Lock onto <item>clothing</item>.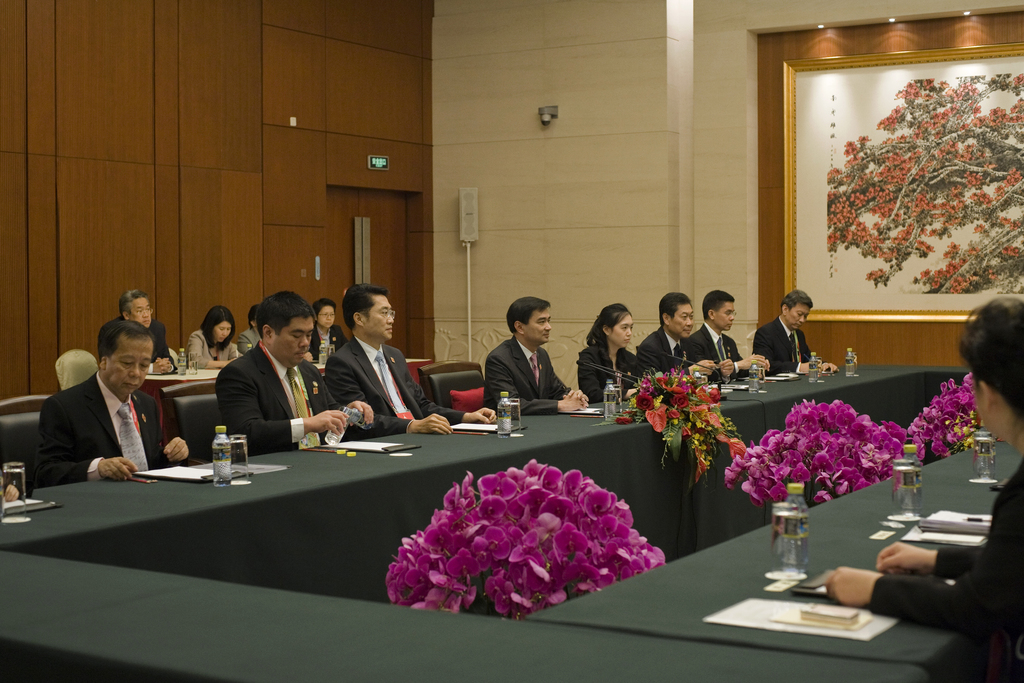
Locked: {"x1": 184, "y1": 327, "x2": 240, "y2": 371}.
